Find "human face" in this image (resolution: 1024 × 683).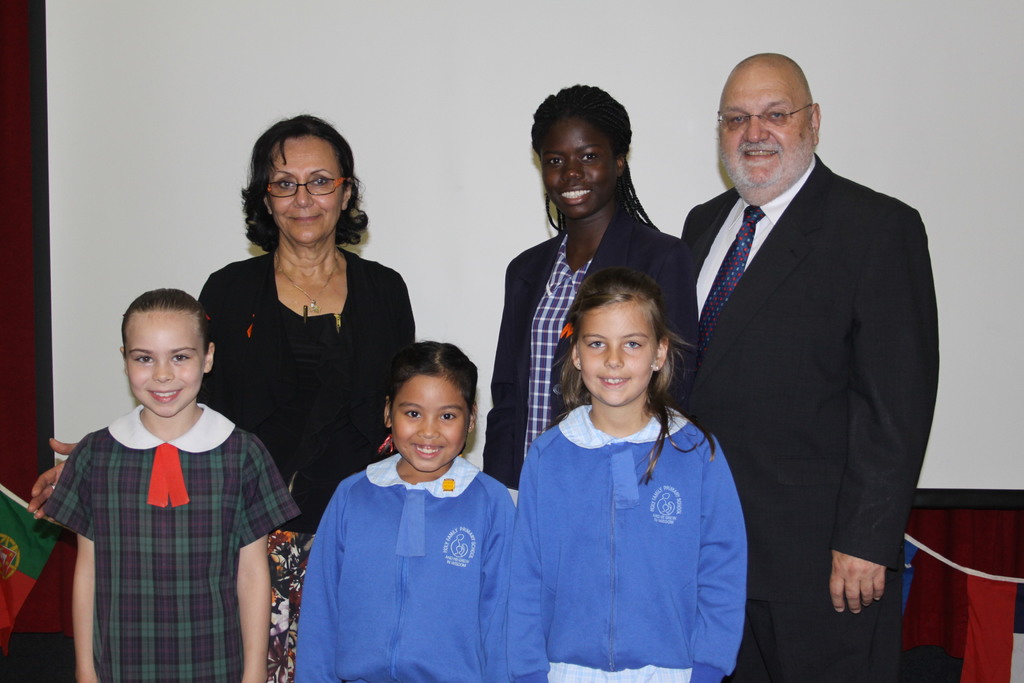
bbox=(127, 309, 206, 418).
